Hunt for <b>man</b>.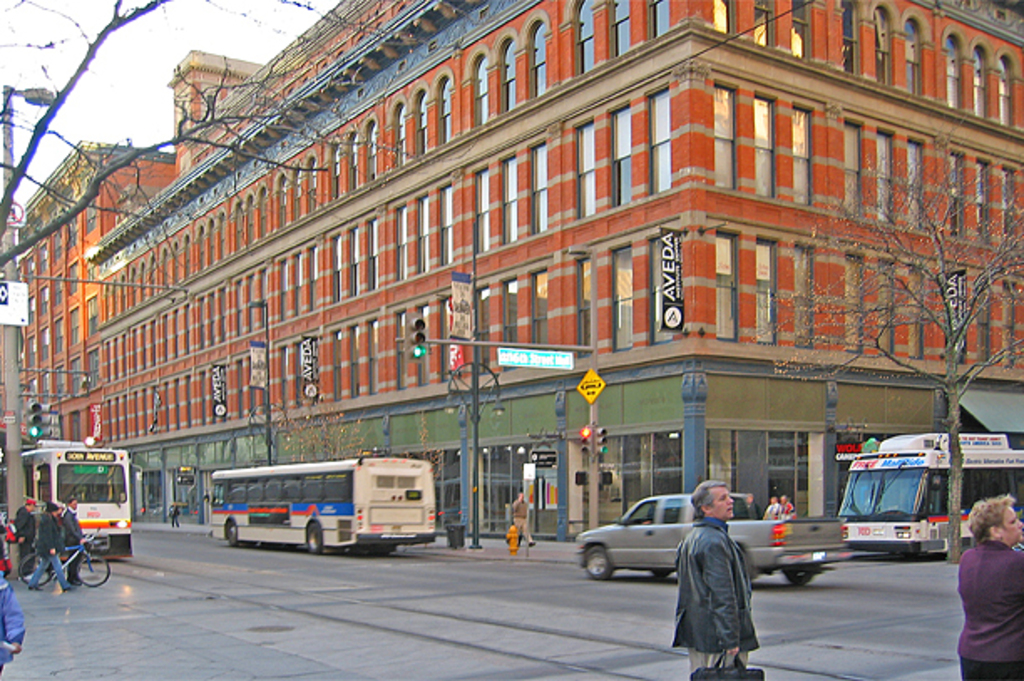
Hunted down at {"left": 676, "top": 489, "right": 778, "bottom": 668}.
